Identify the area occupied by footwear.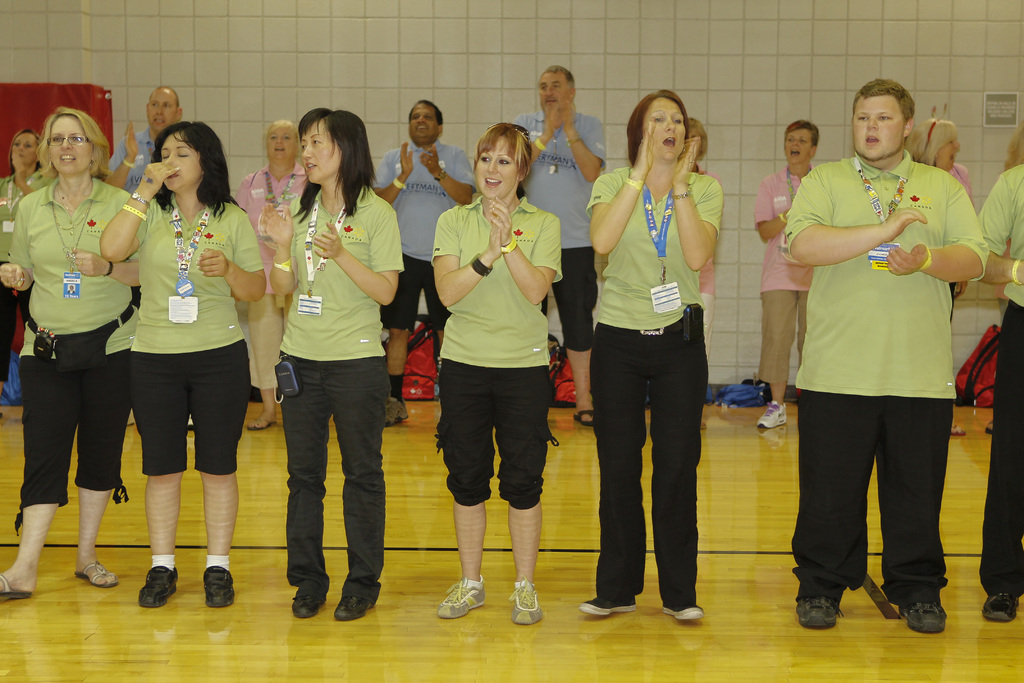
Area: 902,600,948,632.
